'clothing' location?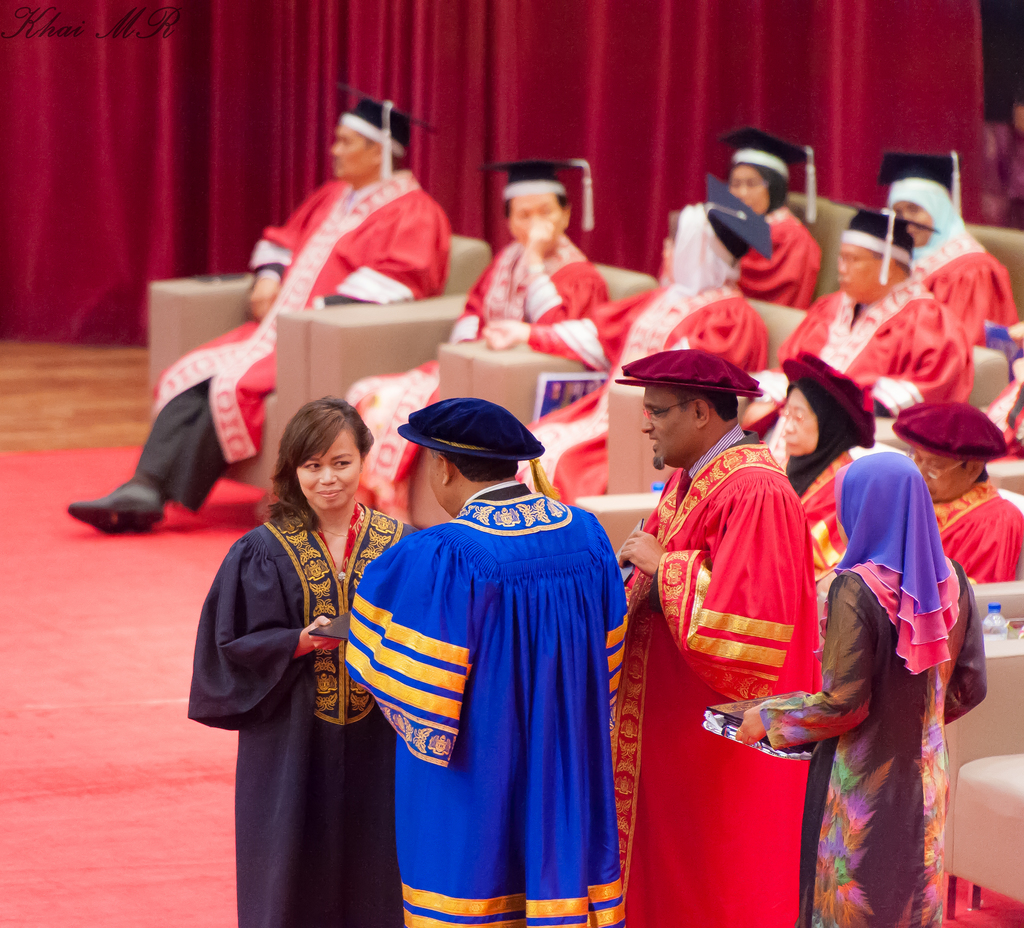
<region>730, 273, 977, 419</region>
